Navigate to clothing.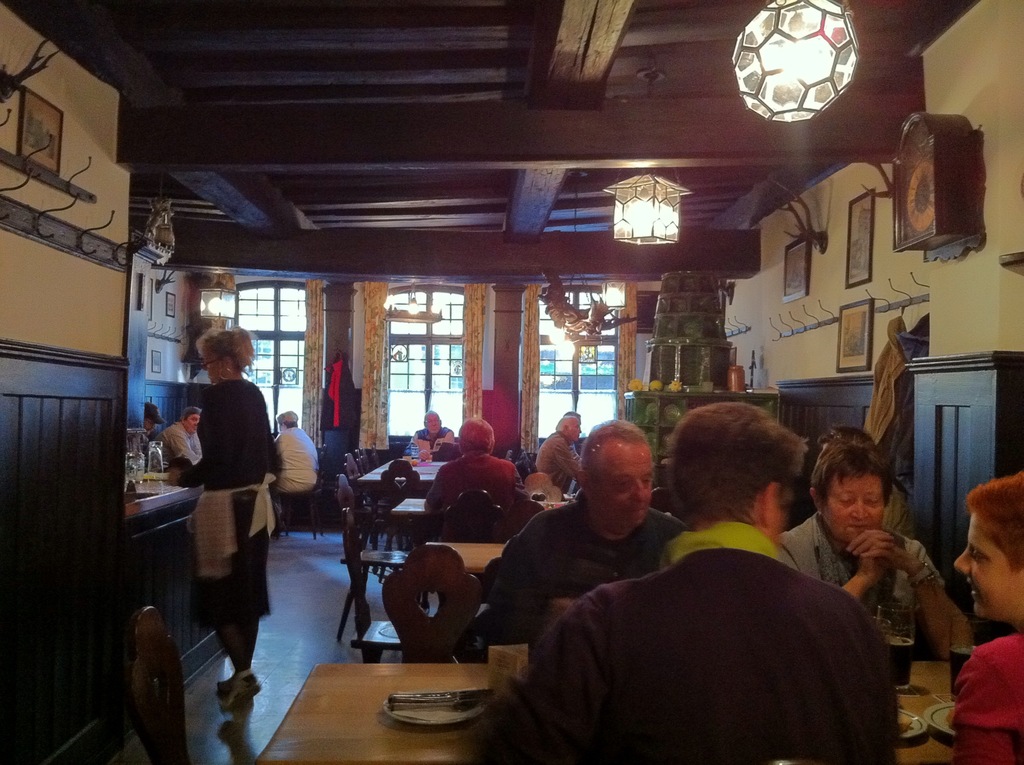
Navigation target: rect(859, 307, 908, 443).
